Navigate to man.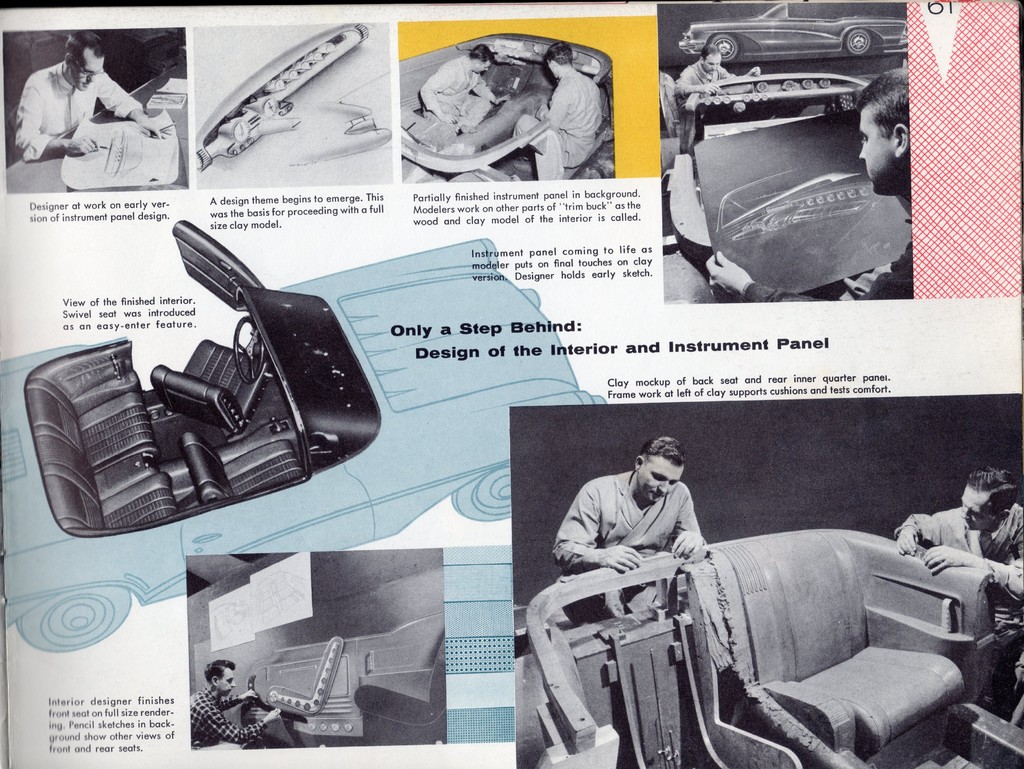
Navigation target: {"x1": 707, "y1": 67, "x2": 912, "y2": 301}.
